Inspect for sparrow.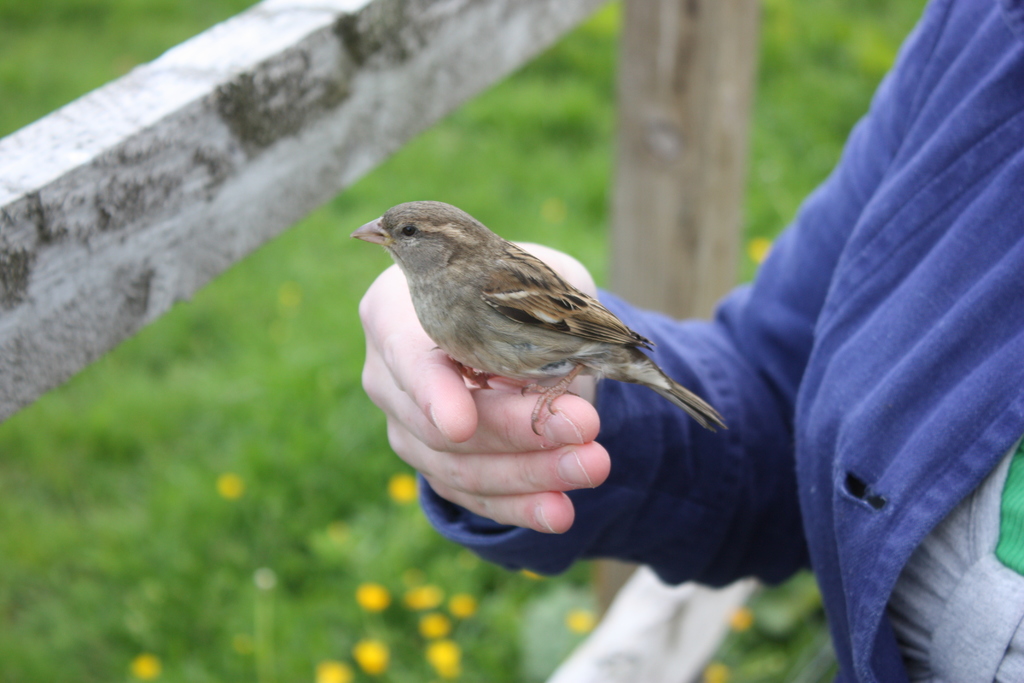
Inspection: <bbox>349, 198, 729, 436</bbox>.
